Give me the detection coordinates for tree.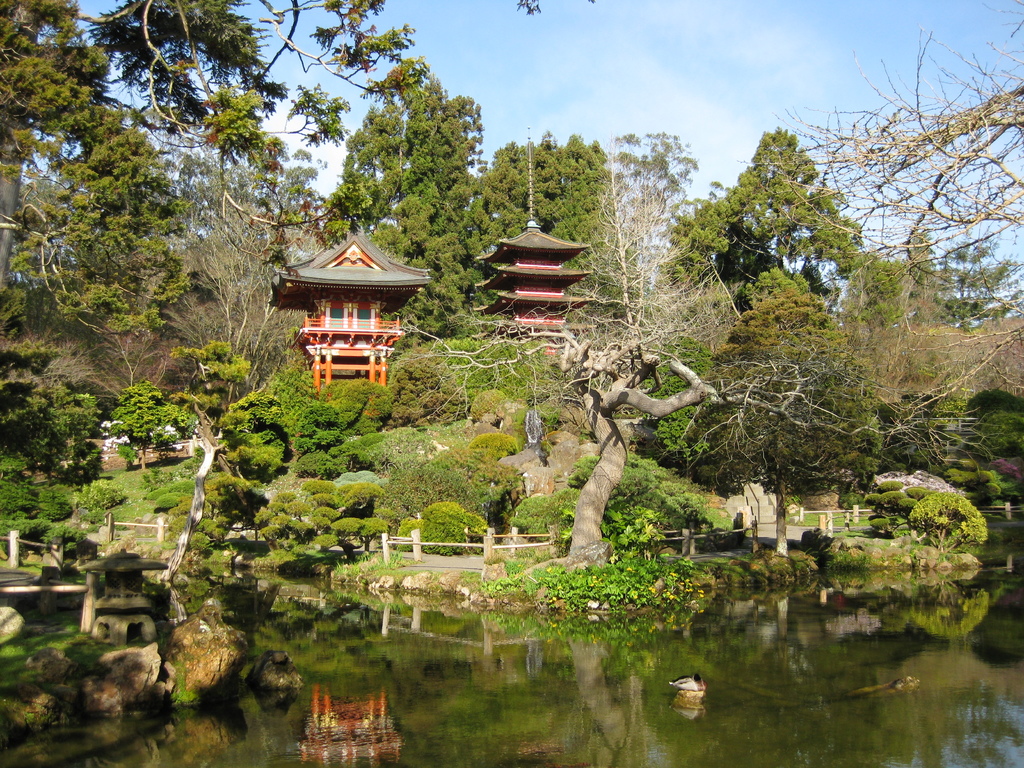
(x1=175, y1=193, x2=329, y2=407).
